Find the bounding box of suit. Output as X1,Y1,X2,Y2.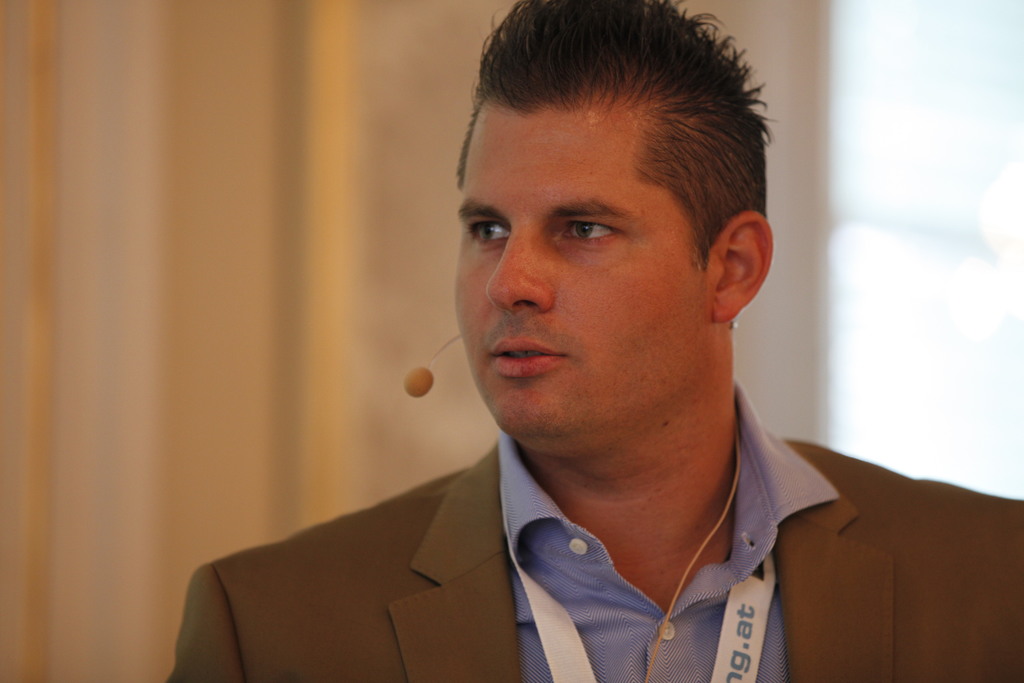
177,375,920,673.
